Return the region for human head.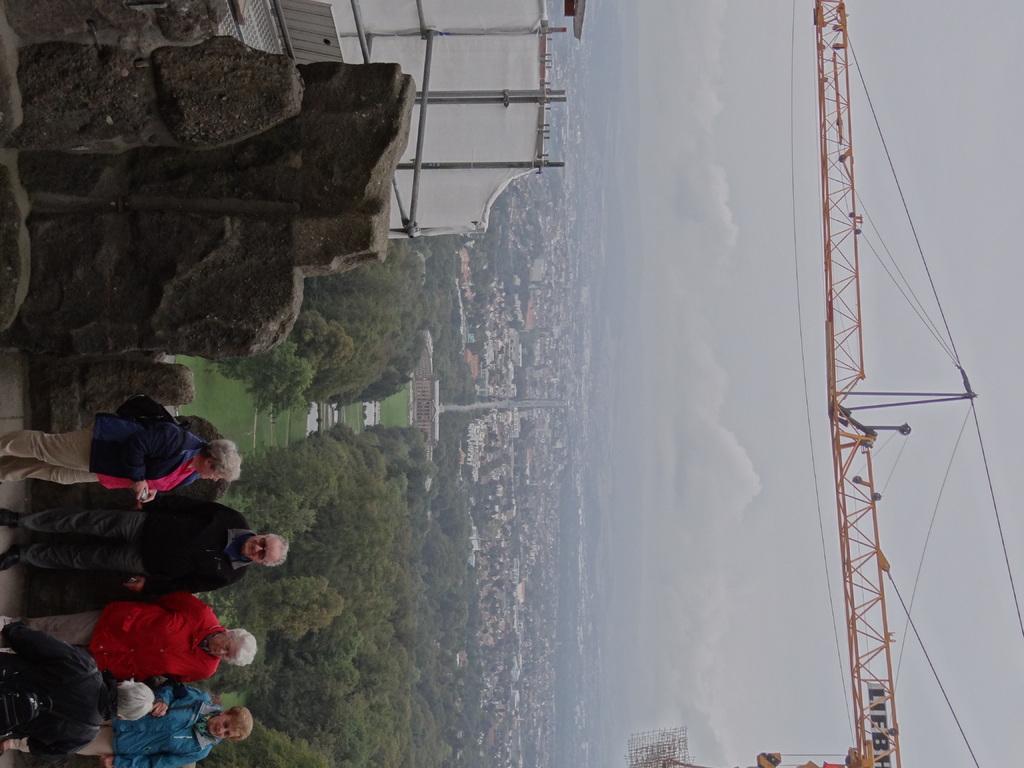
[196,440,235,484].
